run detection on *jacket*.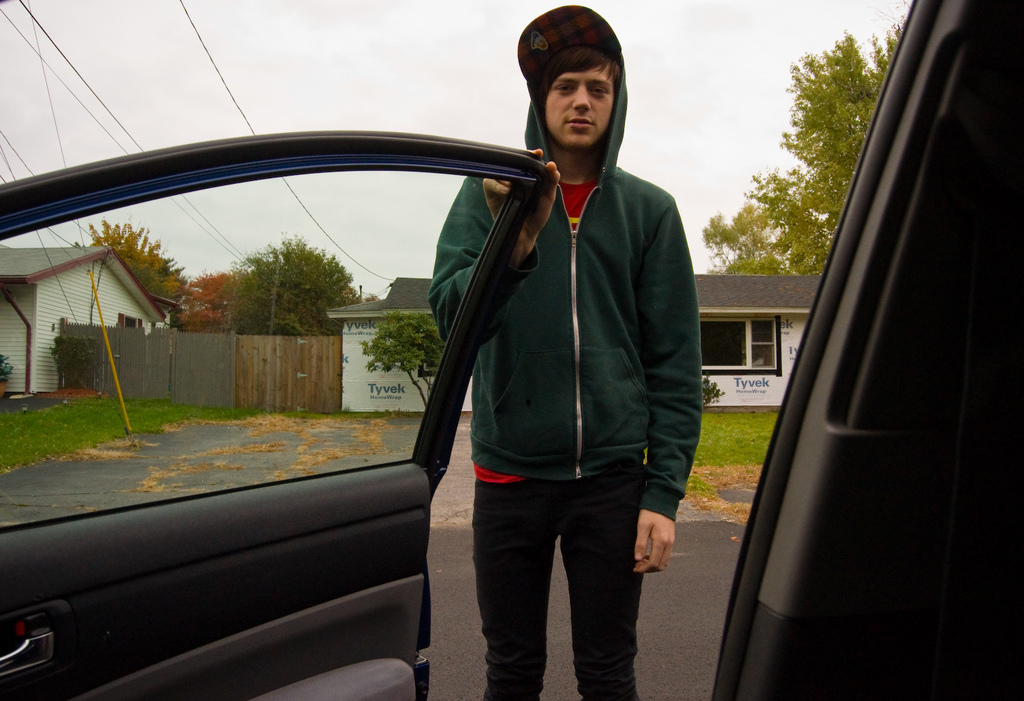
Result: (422, 100, 683, 542).
